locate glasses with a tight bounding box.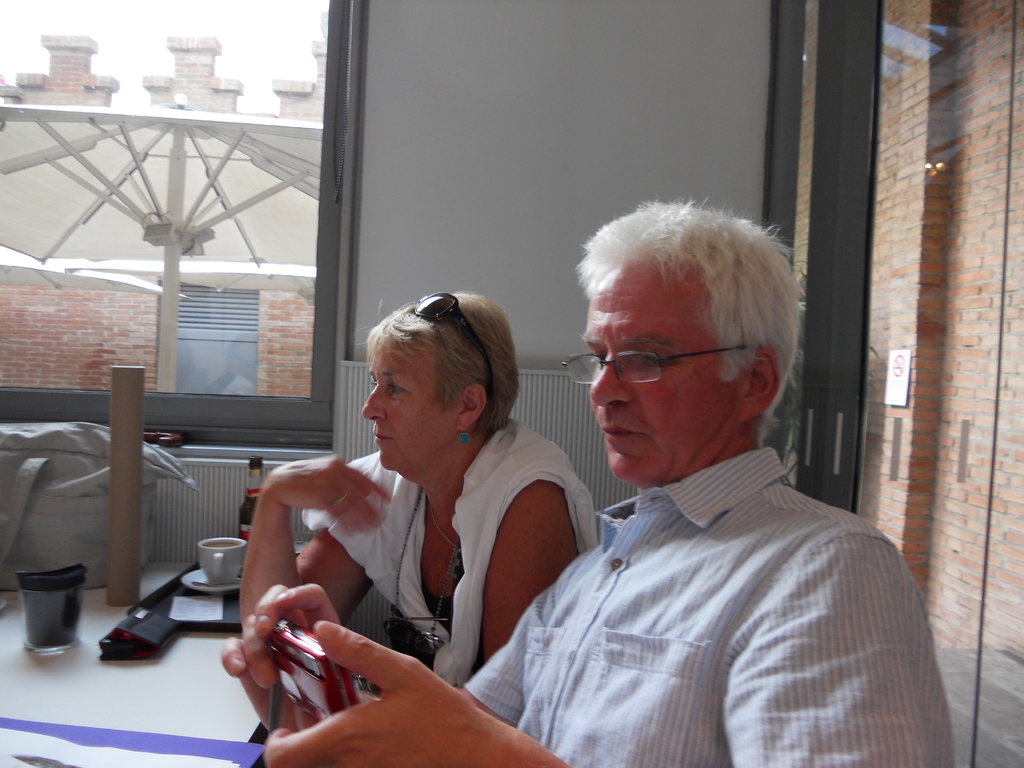
crop(570, 328, 775, 407).
